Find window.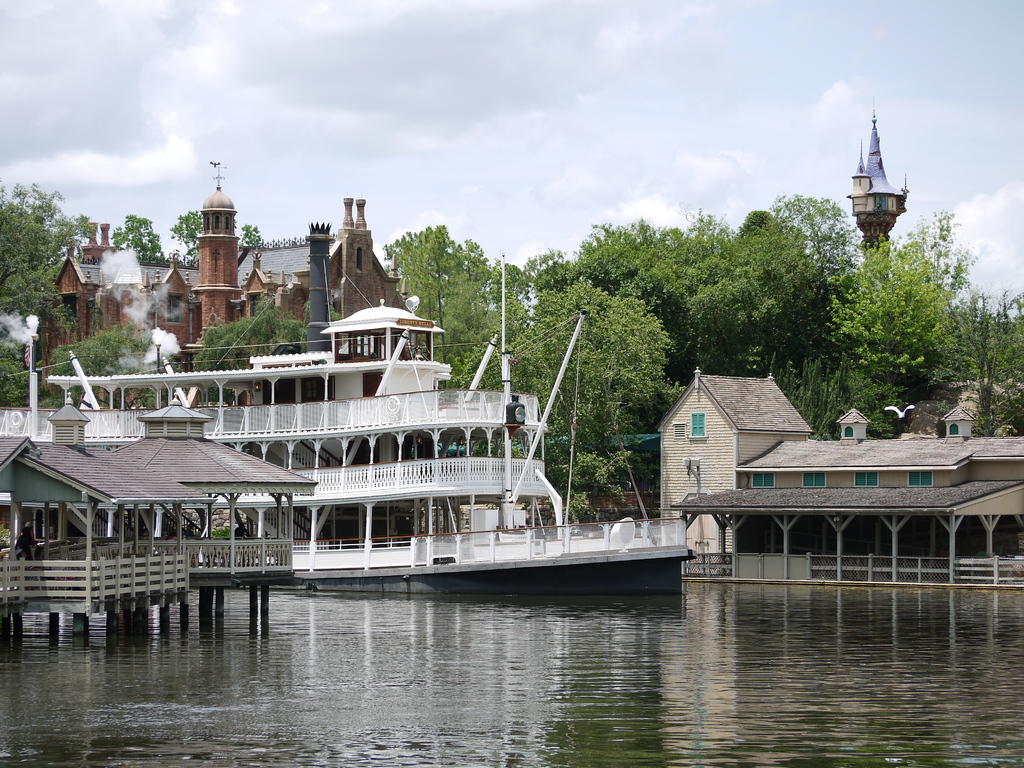
locate(672, 422, 685, 439).
